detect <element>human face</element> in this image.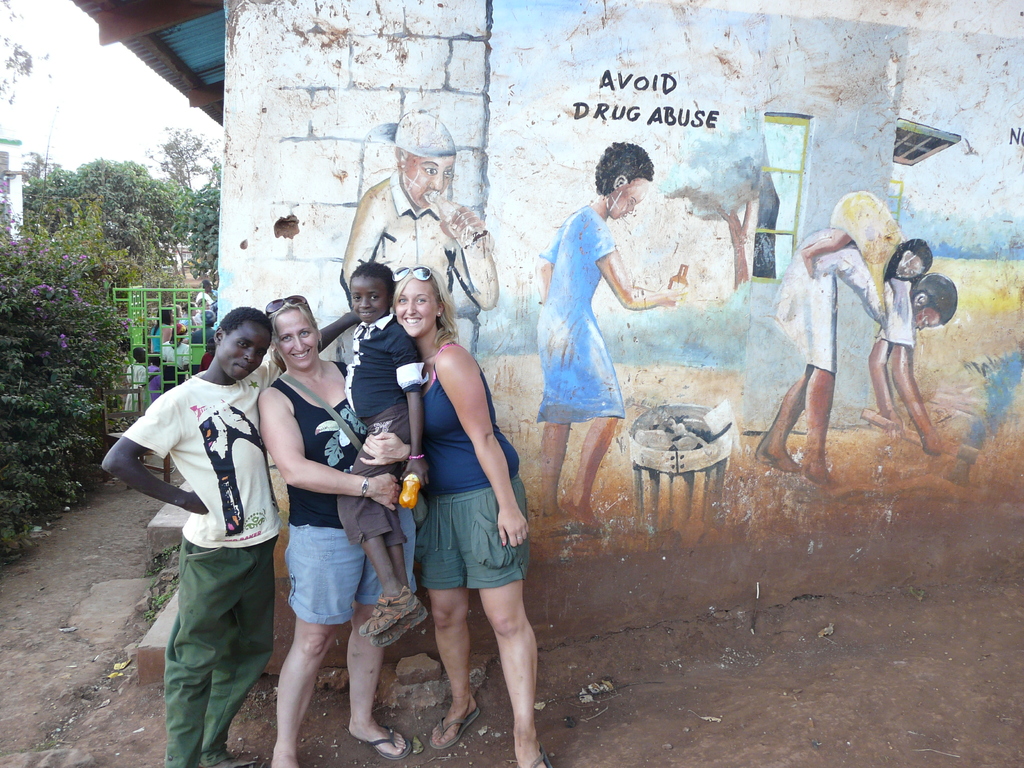
Detection: 396 280 436 338.
